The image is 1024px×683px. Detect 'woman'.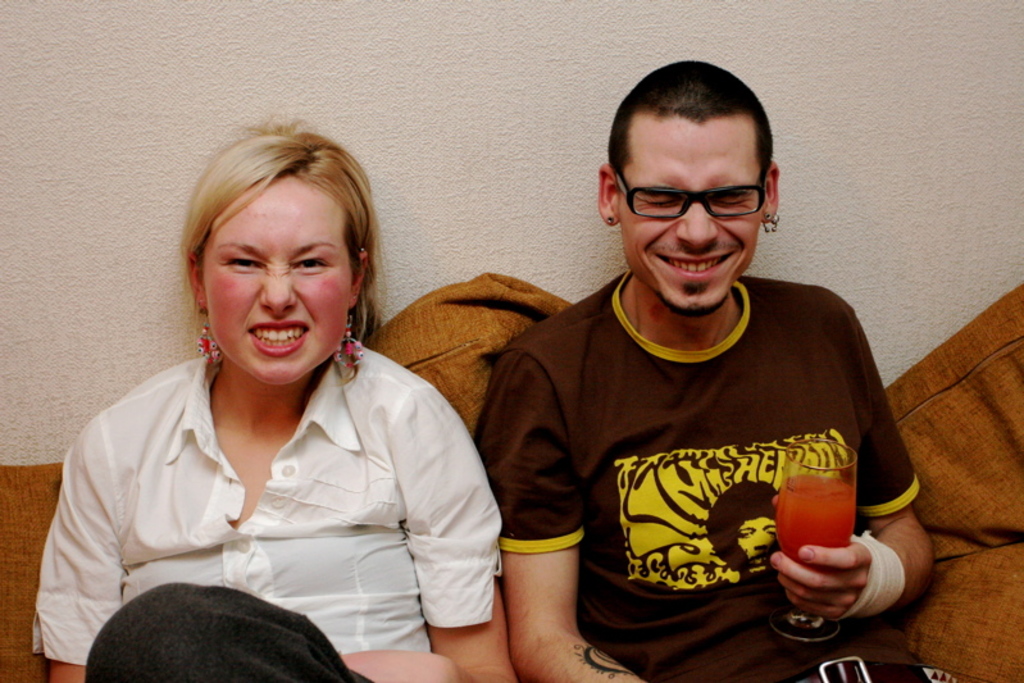
Detection: bbox=(46, 138, 491, 680).
